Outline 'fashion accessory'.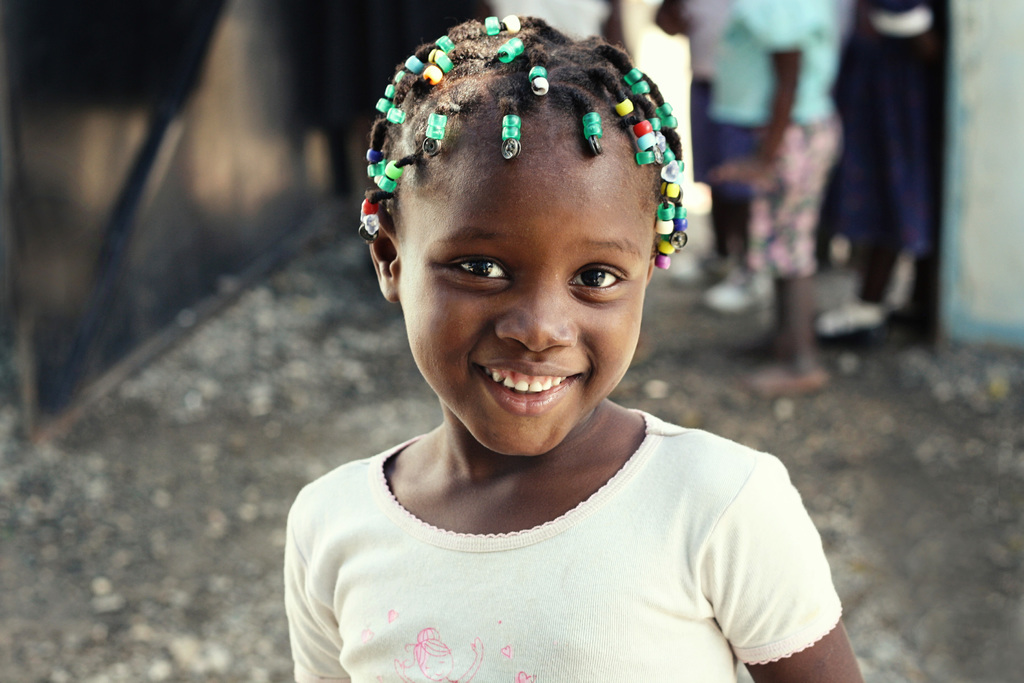
Outline: rect(360, 214, 384, 235).
